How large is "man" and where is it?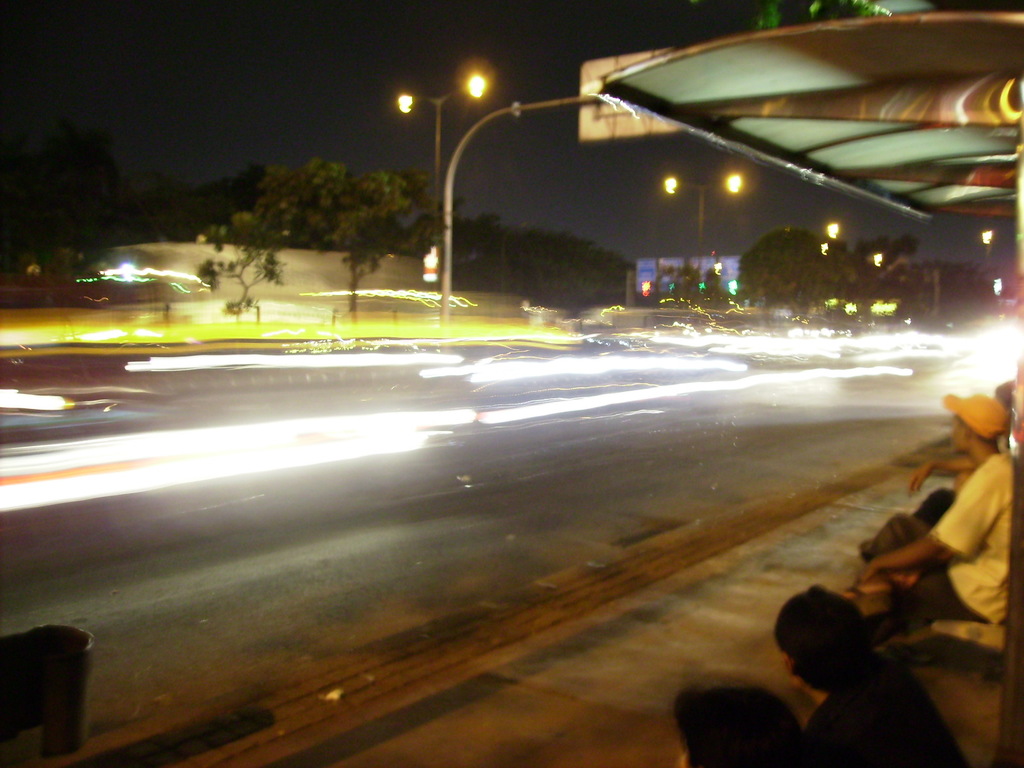
Bounding box: (846, 390, 1011, 646).
